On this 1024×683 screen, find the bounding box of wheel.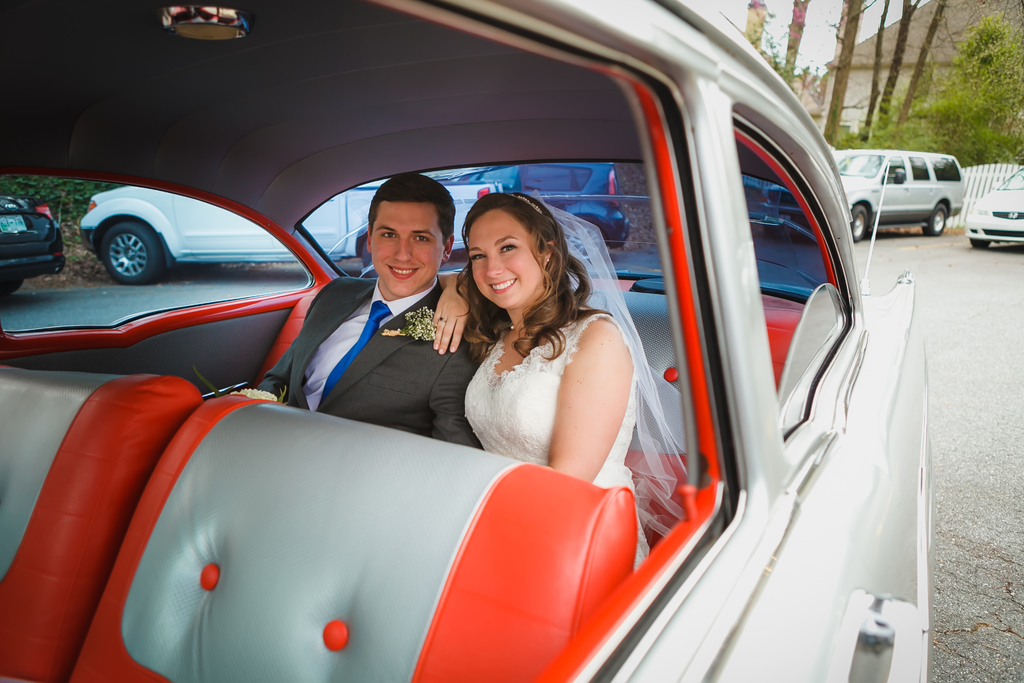
Bounding box: (922, 206, 952, 237).
